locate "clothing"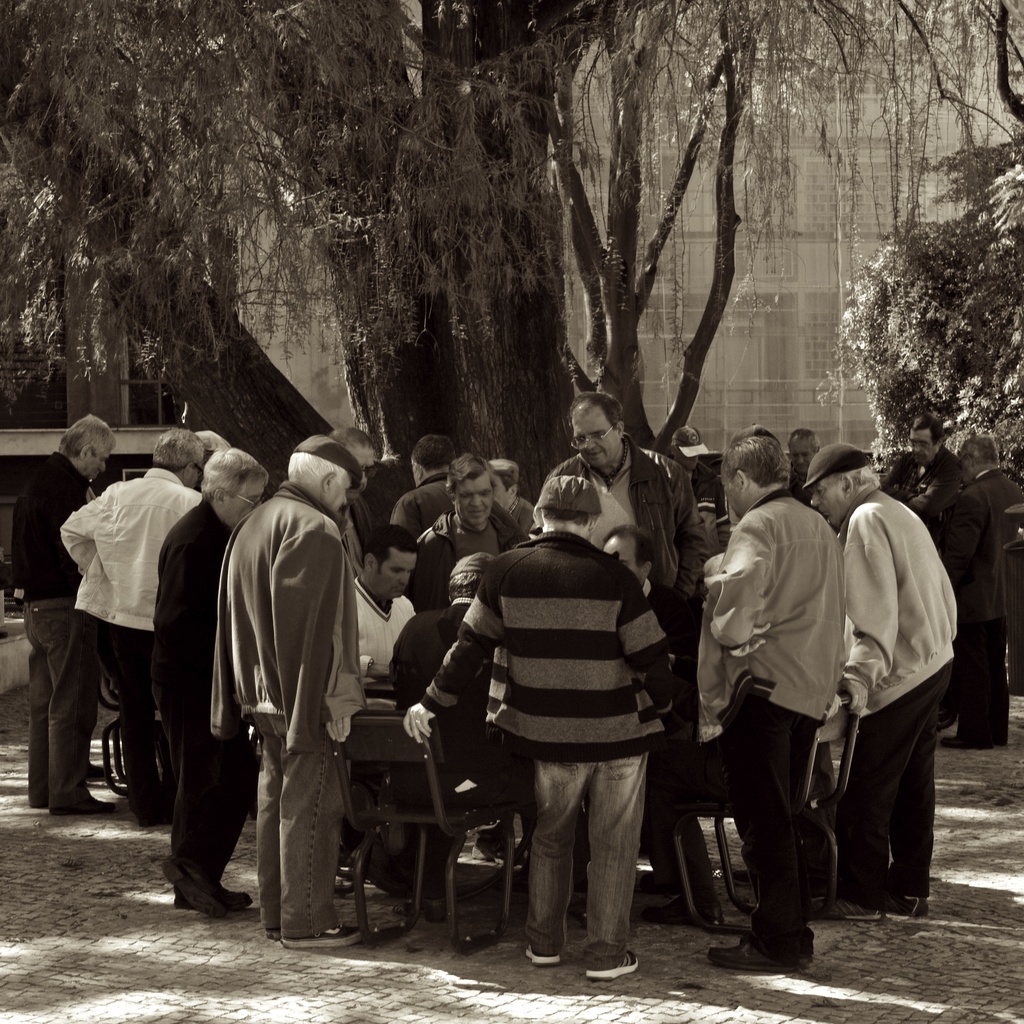
537,451,689,593
